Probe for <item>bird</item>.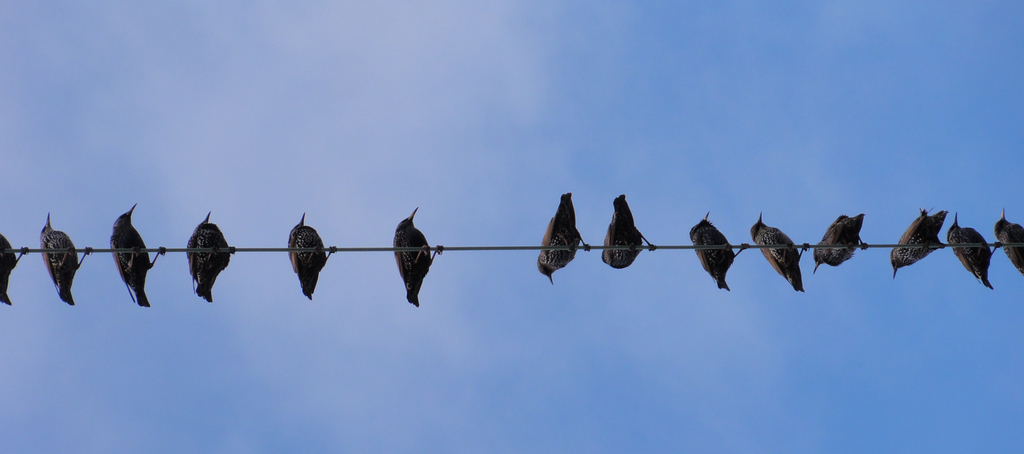
Probe result: [287,215,337,298].
